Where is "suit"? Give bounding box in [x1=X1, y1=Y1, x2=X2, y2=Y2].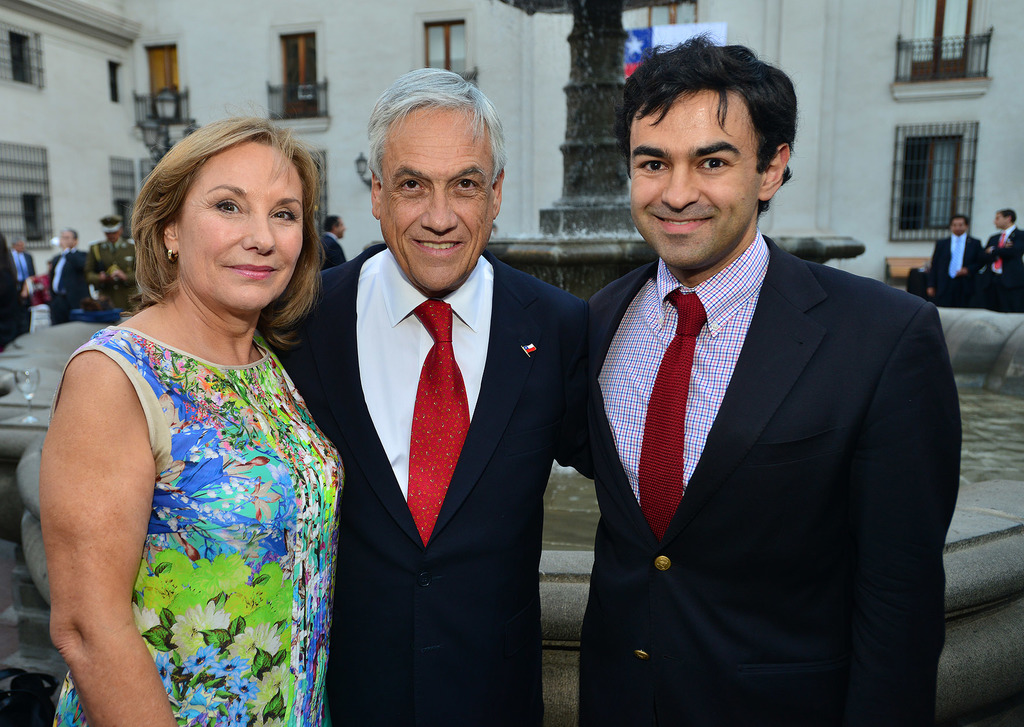
[x1=556, y1=120, x2=958, y2=713].
